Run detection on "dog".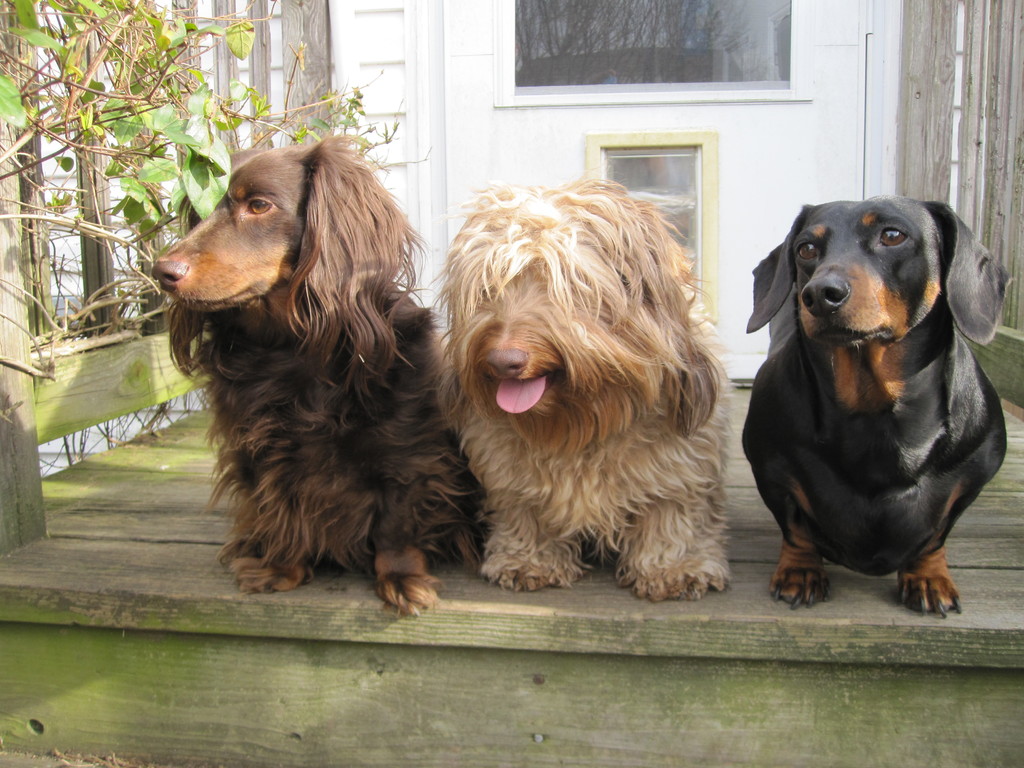
Result: detection(148, 138, 481, 618).
